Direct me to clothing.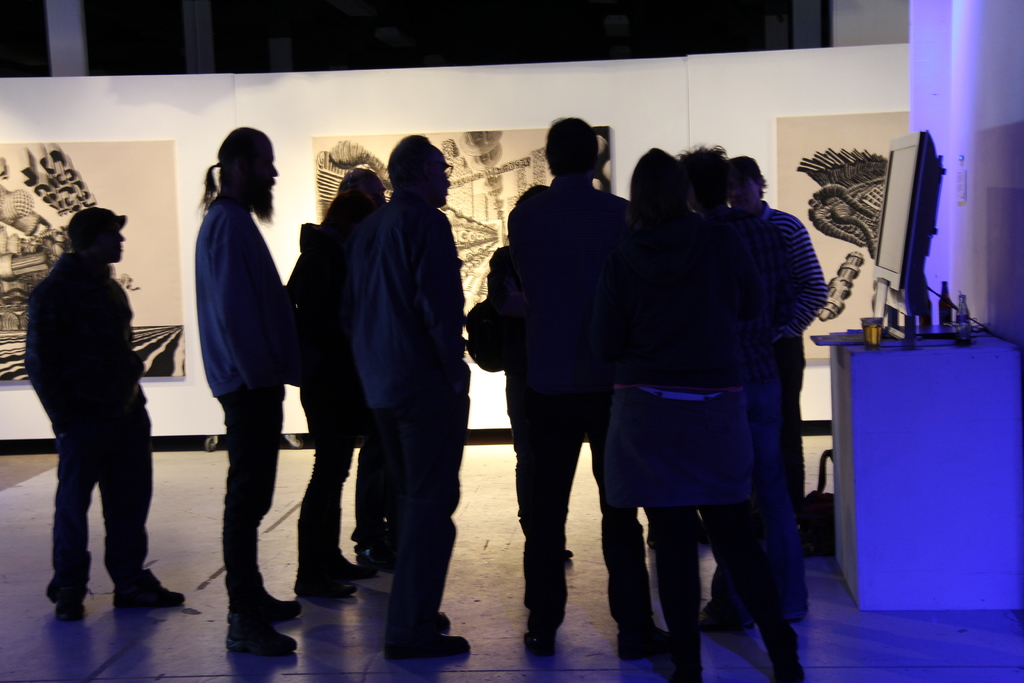
Direction: box(757, 203, 828, 541).
